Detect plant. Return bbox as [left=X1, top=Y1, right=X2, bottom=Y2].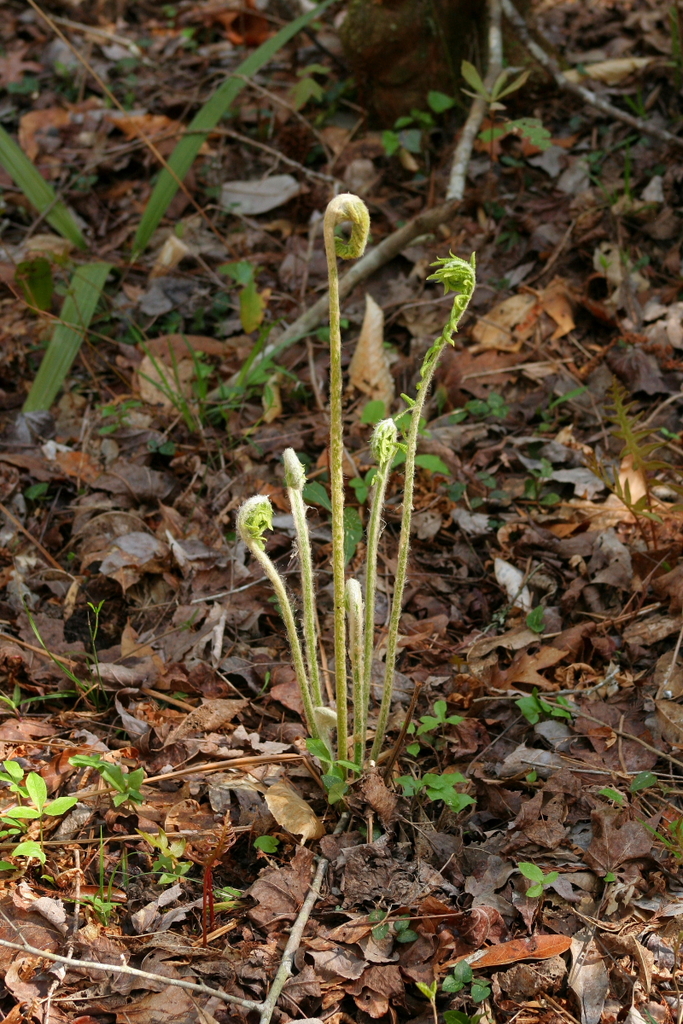
[left=511, top=681, right=557, bottom=732].
